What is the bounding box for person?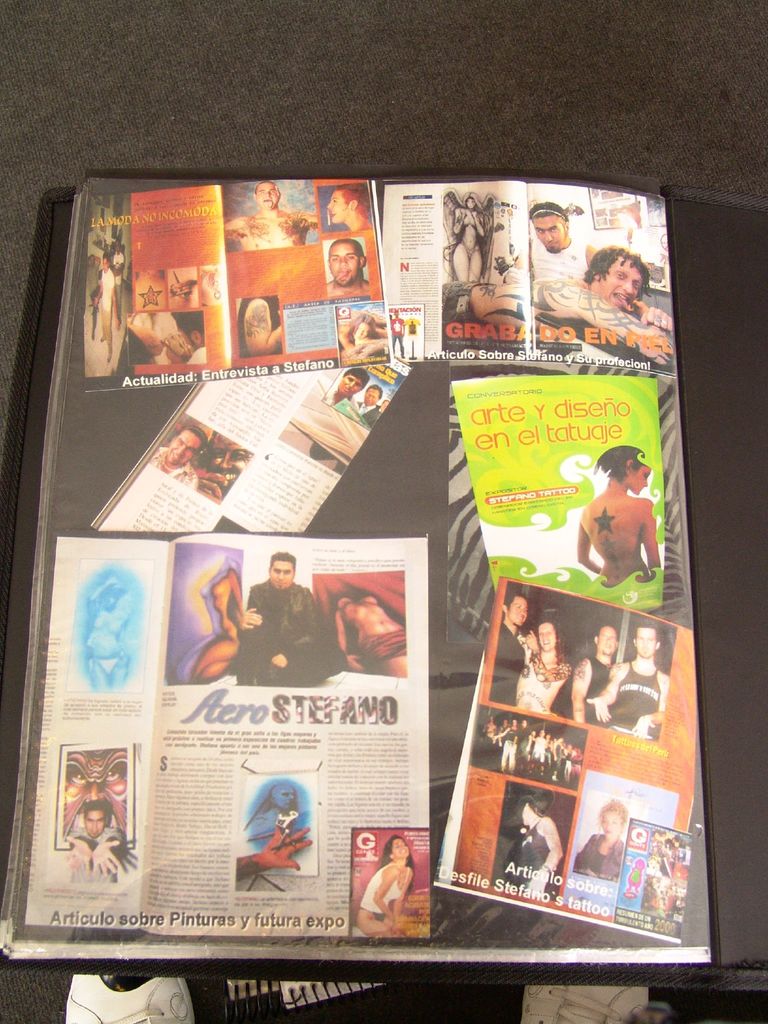
356,836,413,936.
